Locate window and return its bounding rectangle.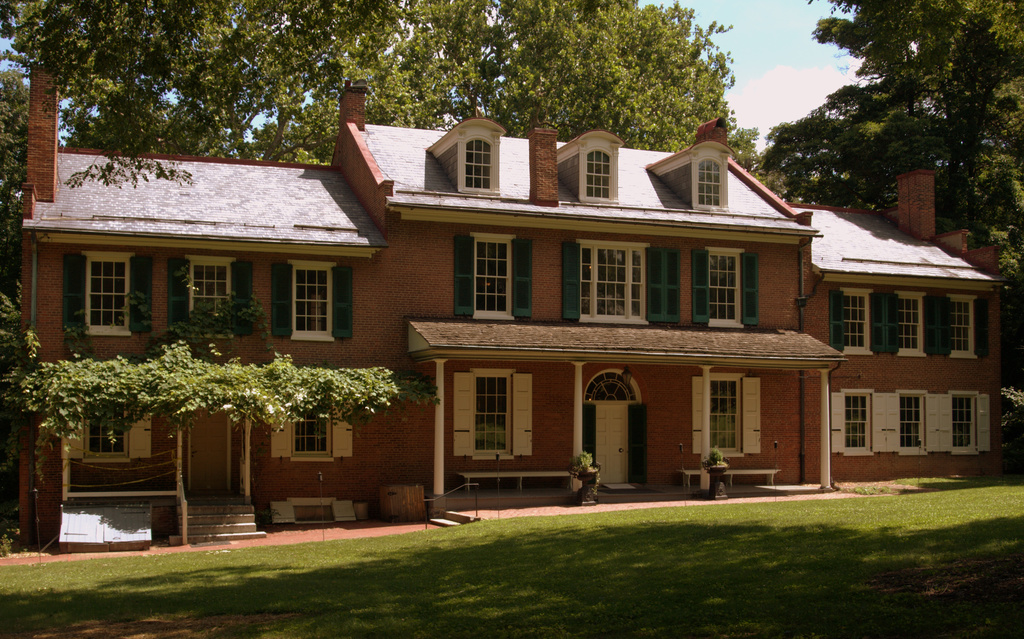
939/392/990/451.
